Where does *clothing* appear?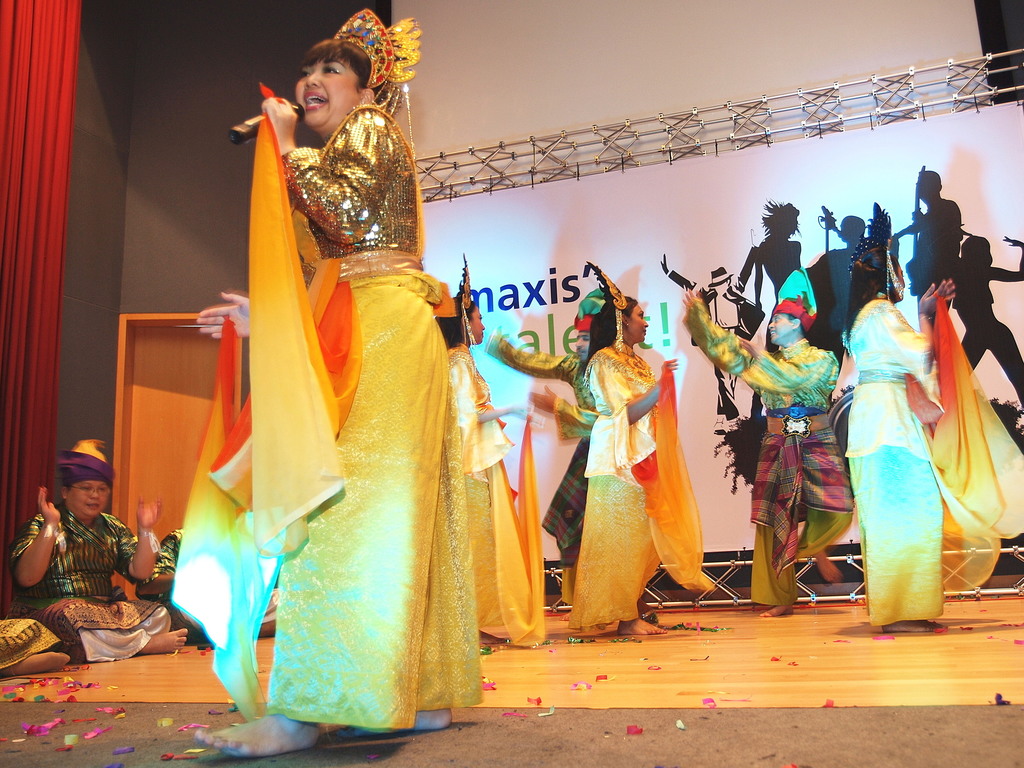
Appears at x1=0, y1=497, x2=184, y2=657.
